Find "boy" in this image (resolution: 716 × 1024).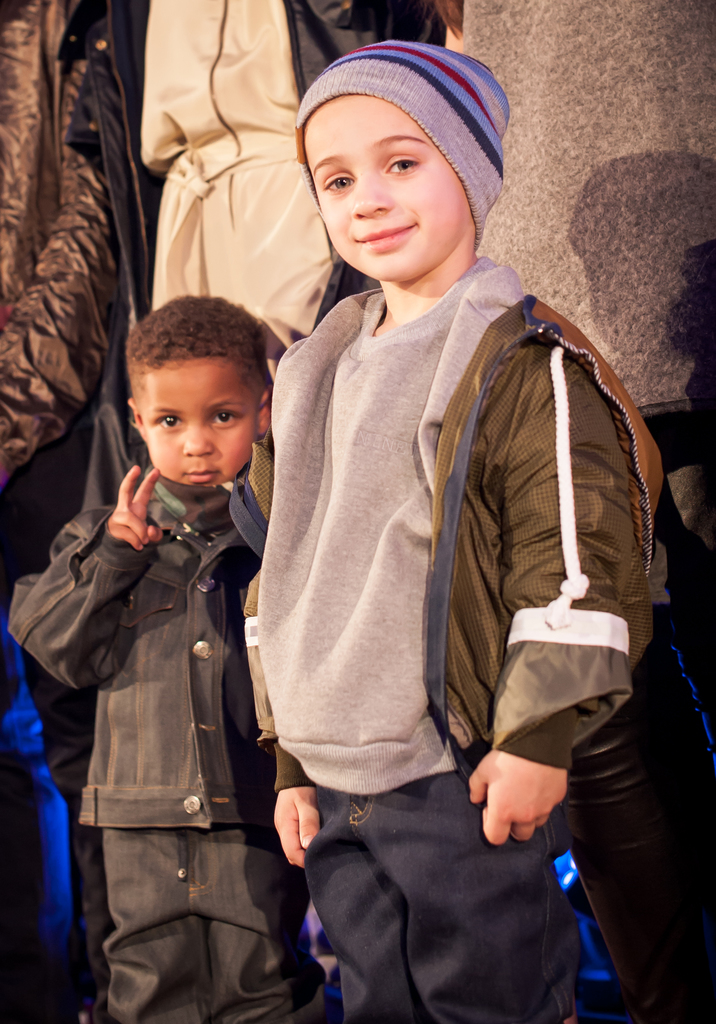
6 291 324 1023.
